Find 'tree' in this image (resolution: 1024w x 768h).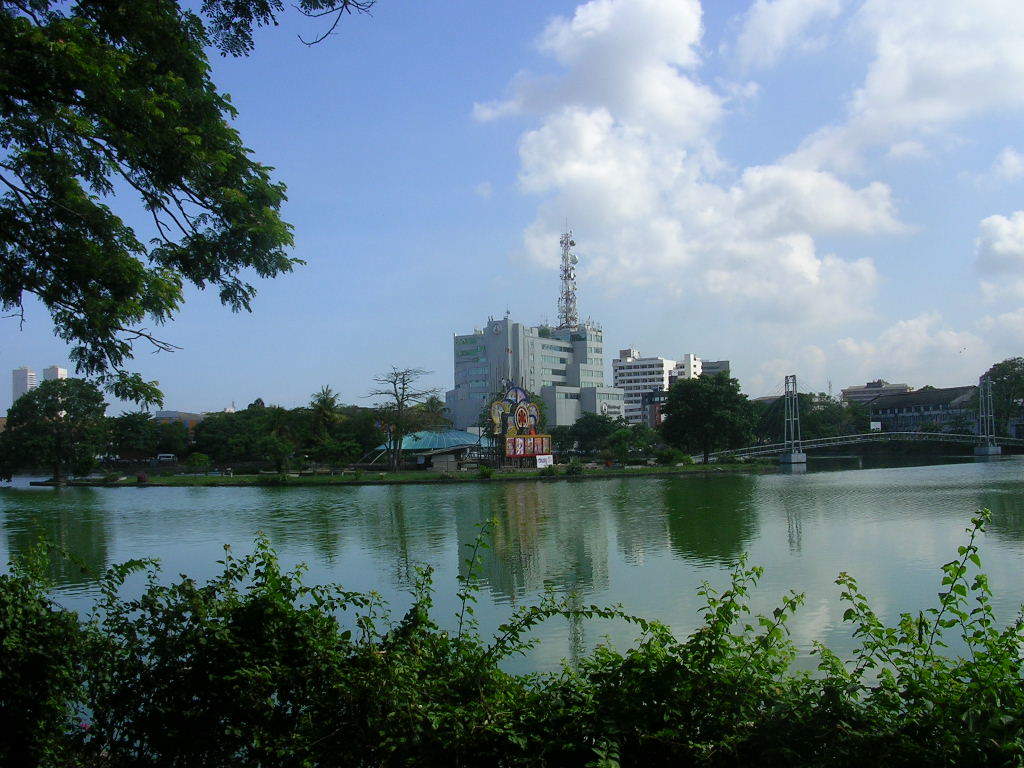
756/387/855/446.
